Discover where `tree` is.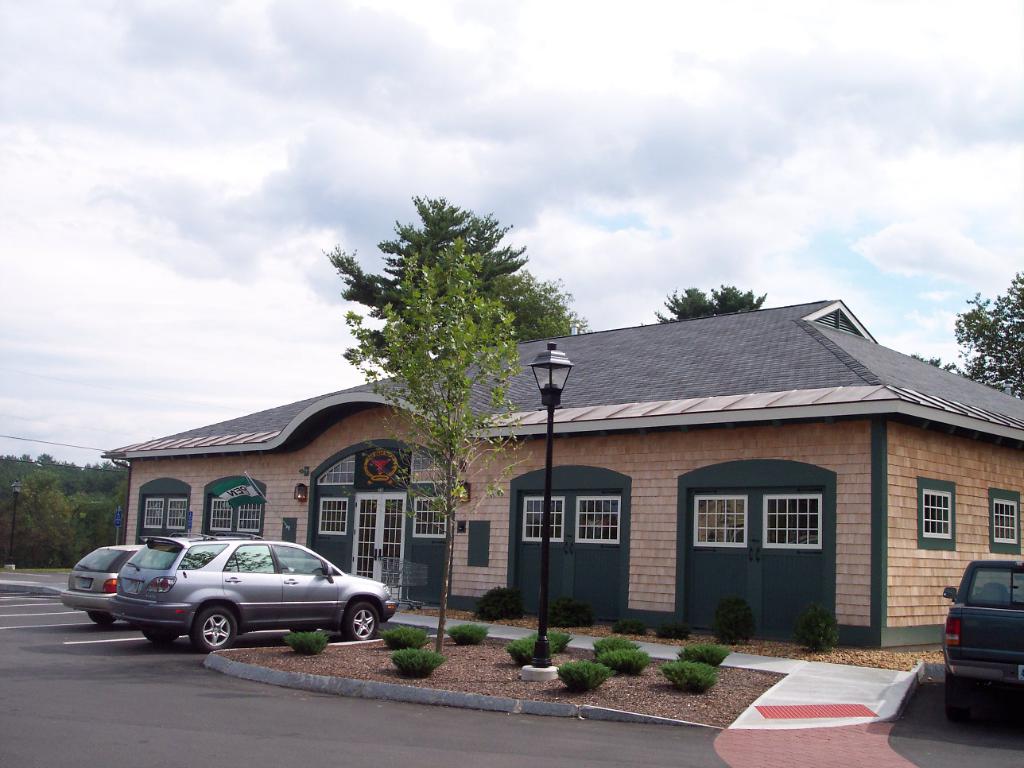
Discovered at {"left": 324, "top": 187, "right": 547, "bottom": 374}.
